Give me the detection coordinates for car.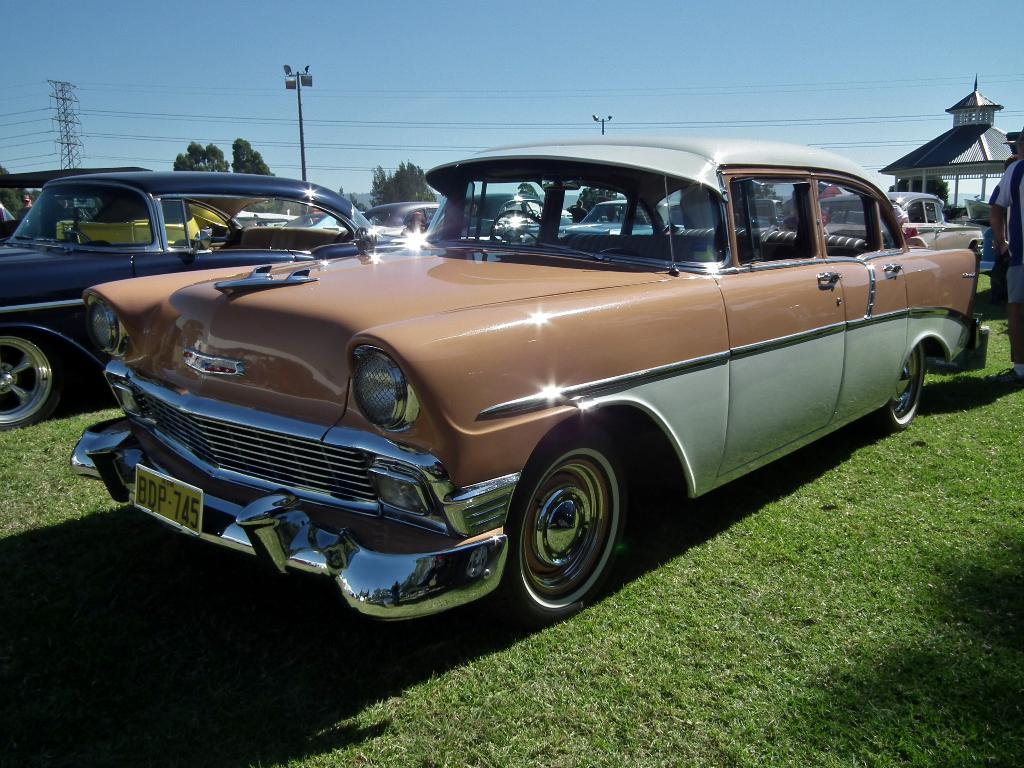
bbox=(0, 170, 406, 431).
